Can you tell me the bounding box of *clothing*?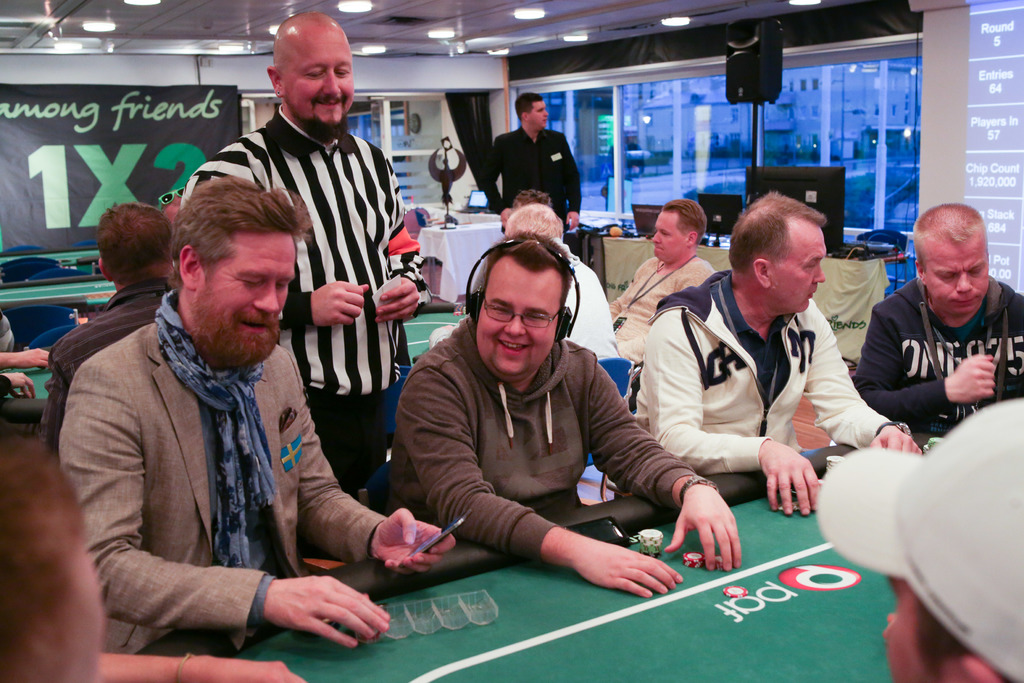
box(37, 276, 176, 458).
